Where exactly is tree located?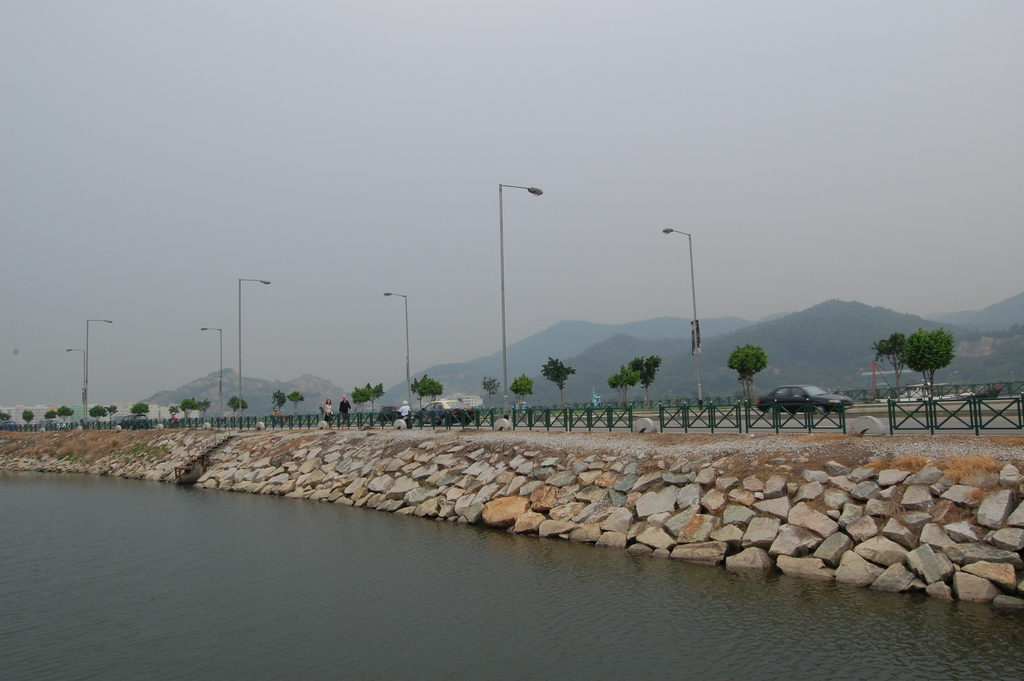
Its bounding box is {"x1": 47, "y1": 407, "x2": 58, "y2": 420}.
